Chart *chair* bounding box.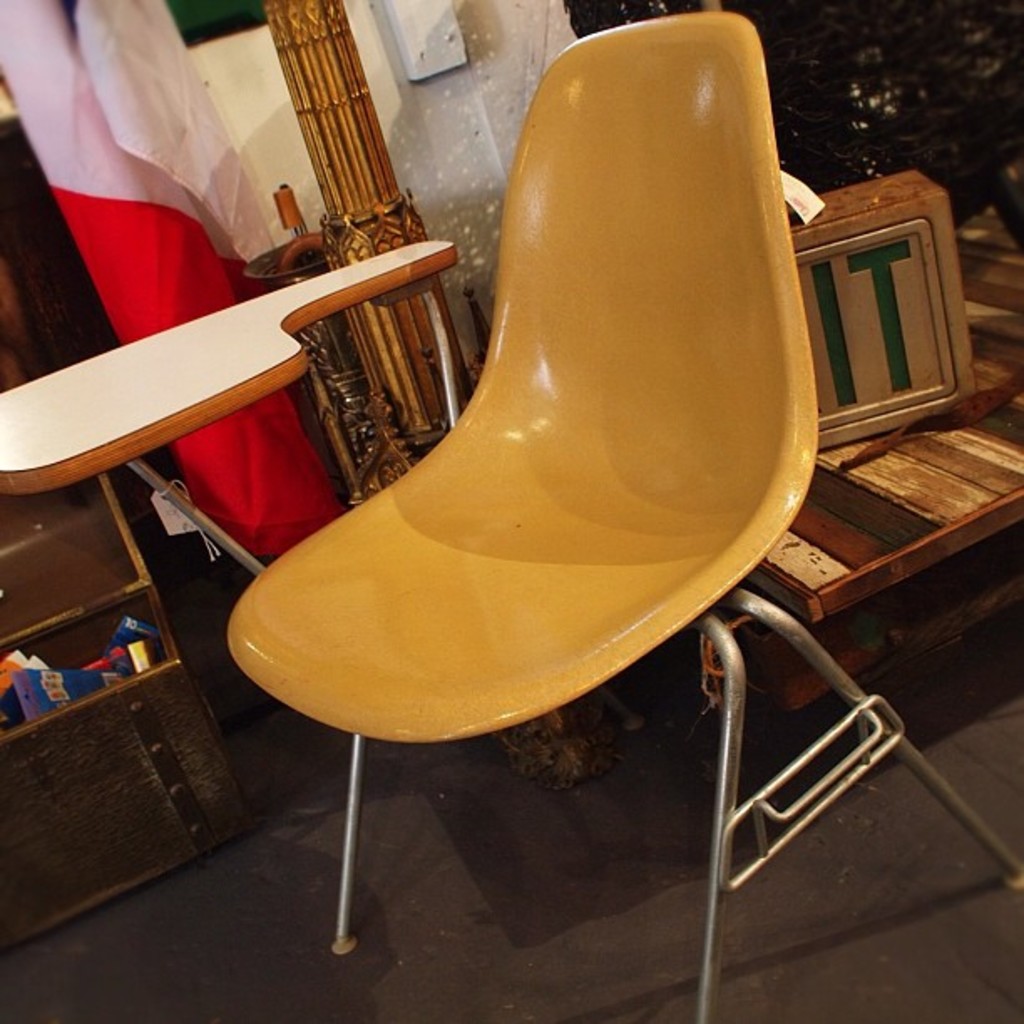
Charted: [left=0, top=7, right=1022, bottom=1022].
